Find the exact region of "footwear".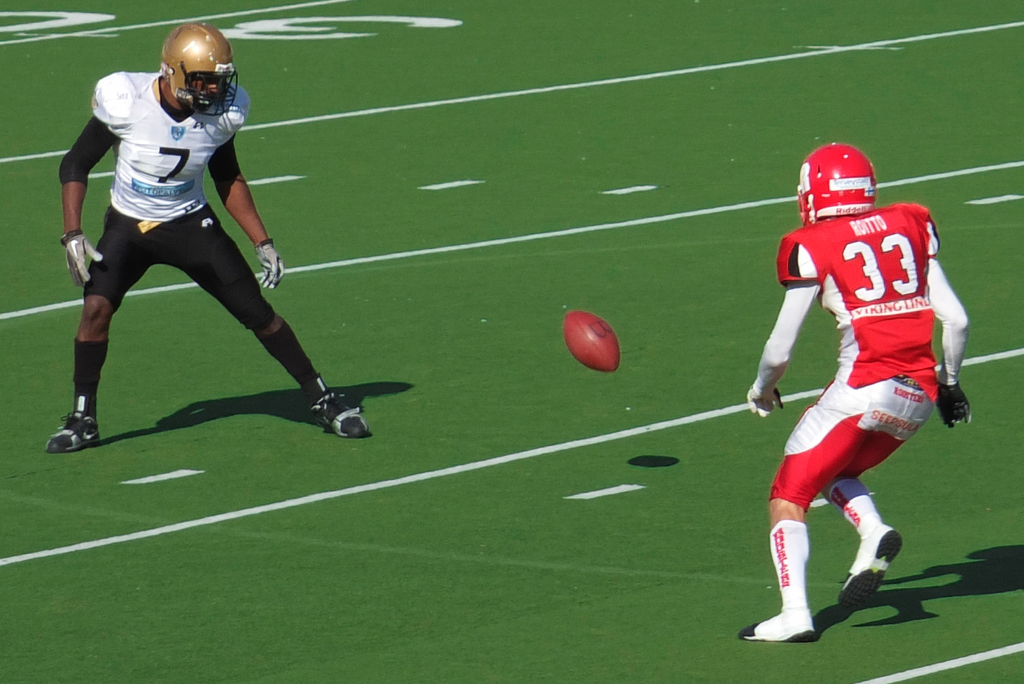
Exact region: crop(306, 386, 364, 443).
